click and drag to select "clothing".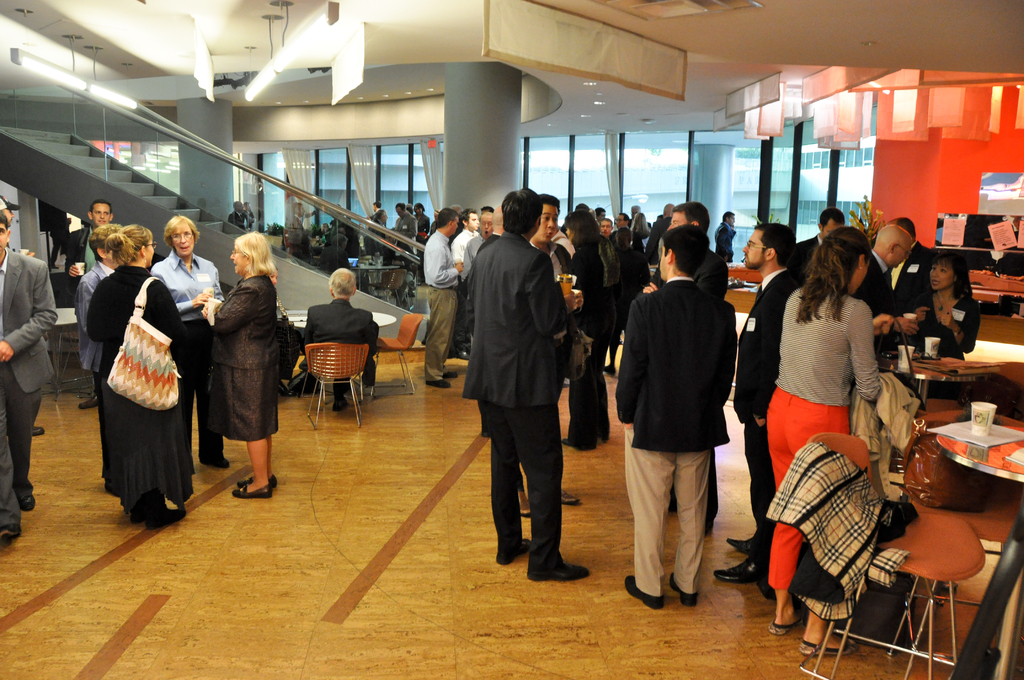
Selection: (x1=208, y1=271, x2=283, y2=437).
